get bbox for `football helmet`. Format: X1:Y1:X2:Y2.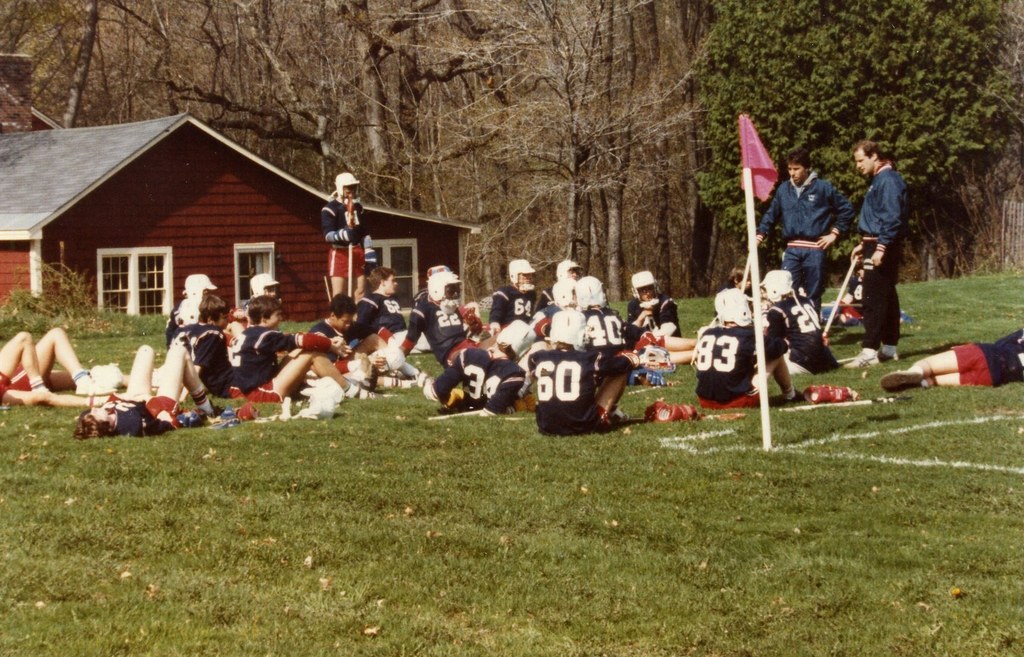
247:273:280:297.
